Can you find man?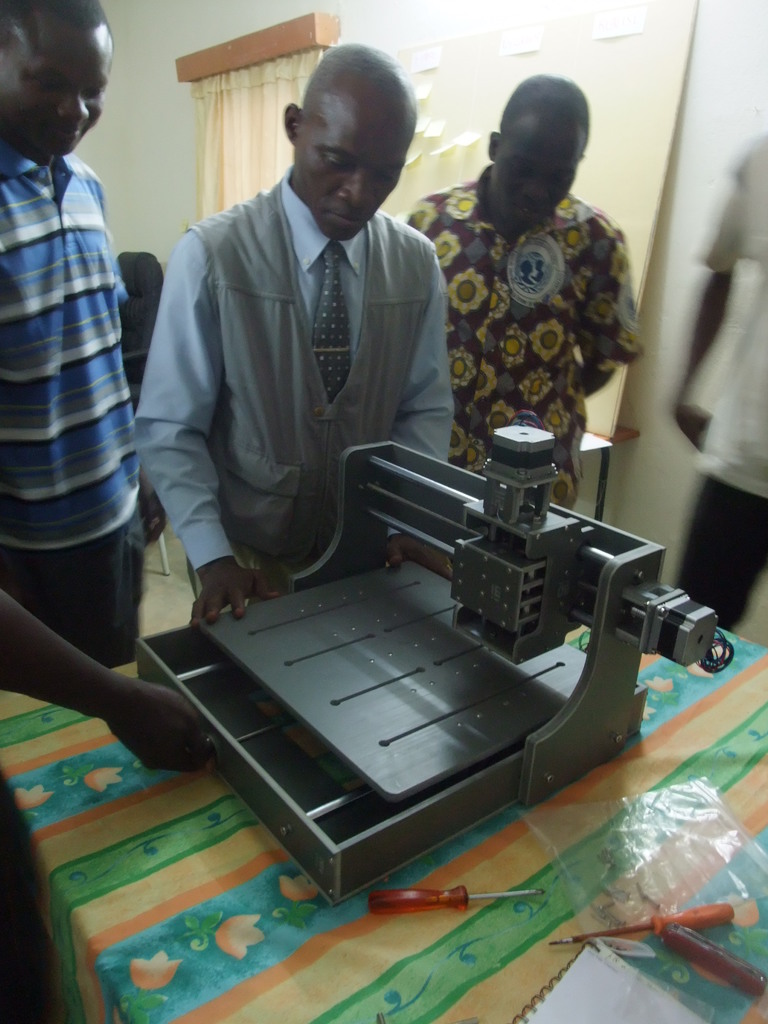
Yes, bounding box: (393,70,645,576).
